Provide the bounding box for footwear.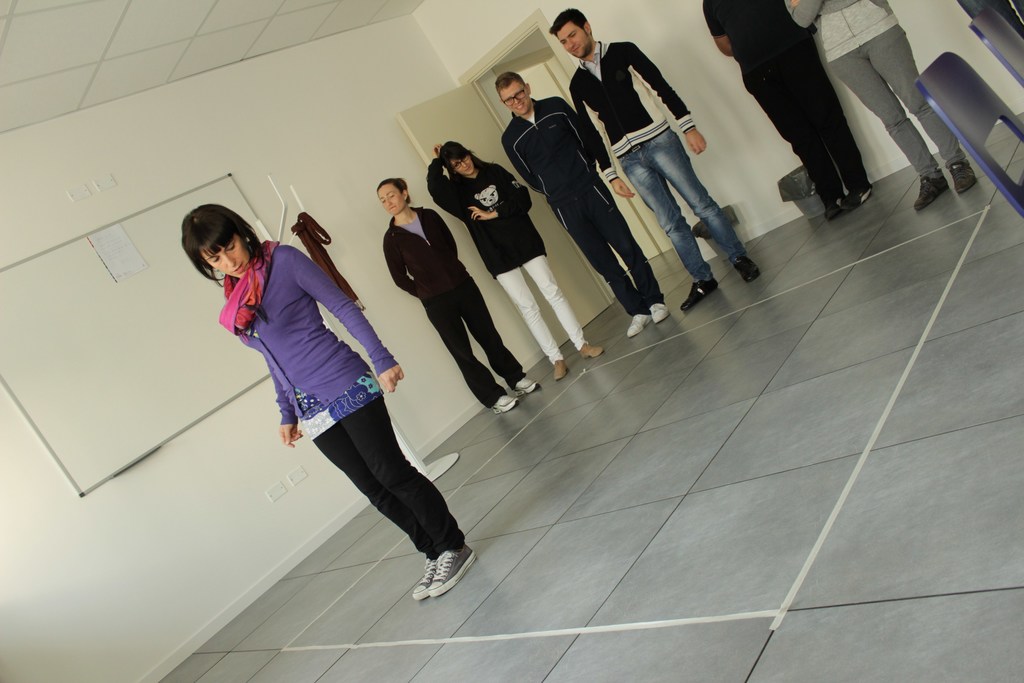
{"left": 406, "top": 555, "right": 444, "bottom": 595}.
